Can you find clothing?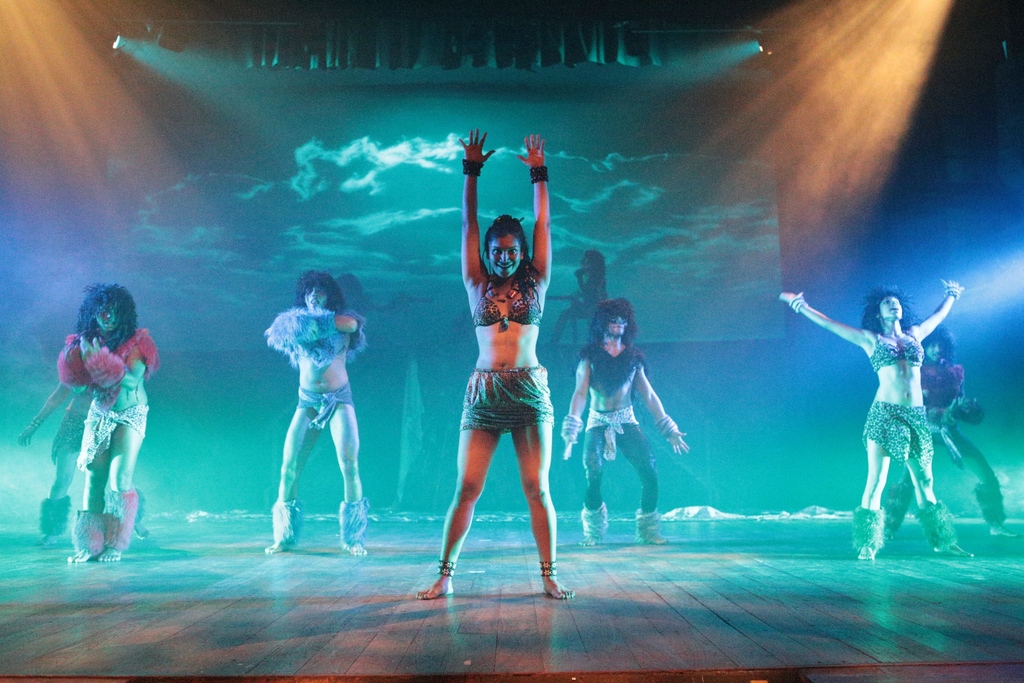
Yes, bounding box: 58 333 157 465.
